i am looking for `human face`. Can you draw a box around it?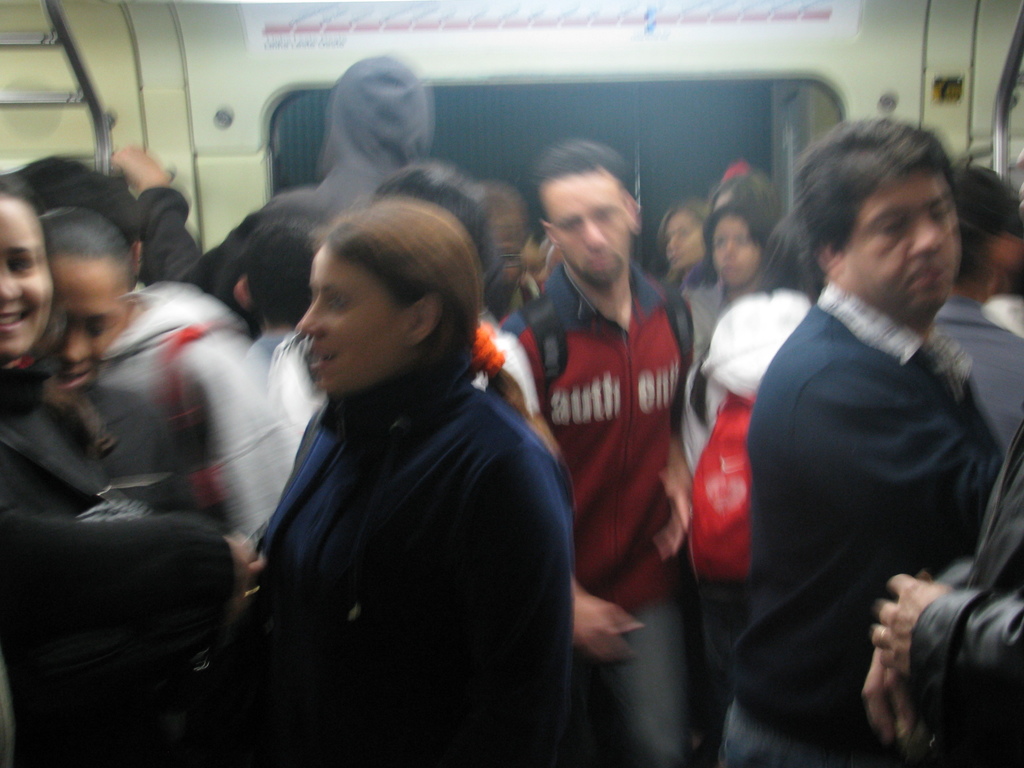
Sure, the bounding box is box=[2, 198, 52, 356].
